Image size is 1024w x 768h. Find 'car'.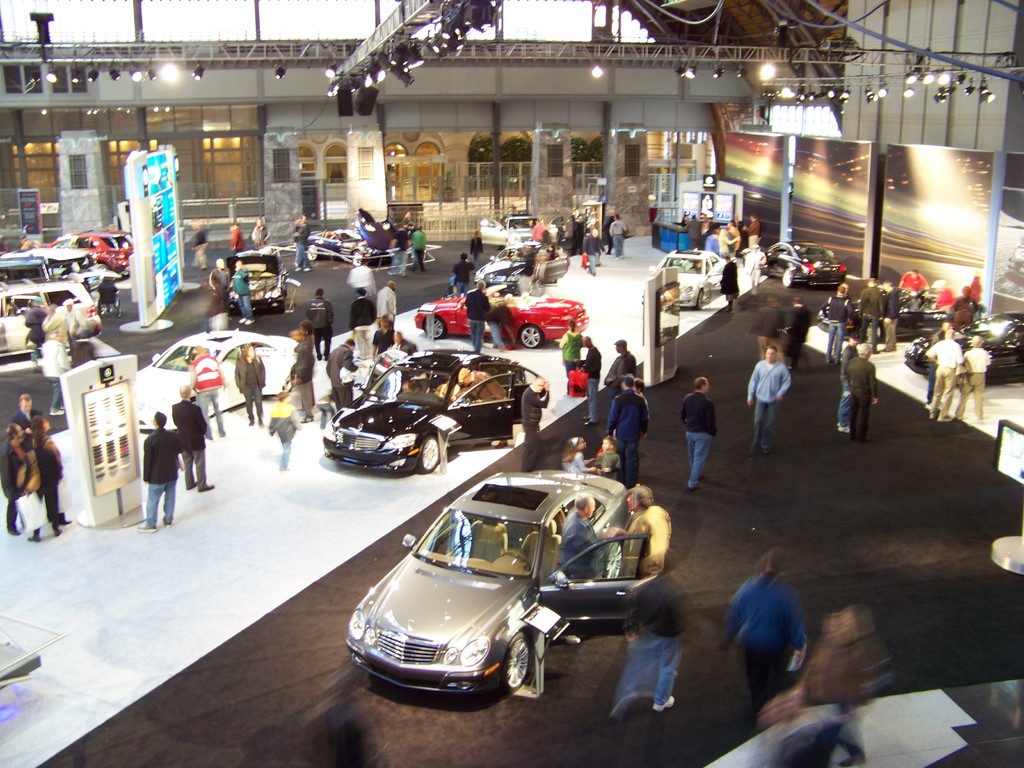
crop(641, 246, 731, 303).
